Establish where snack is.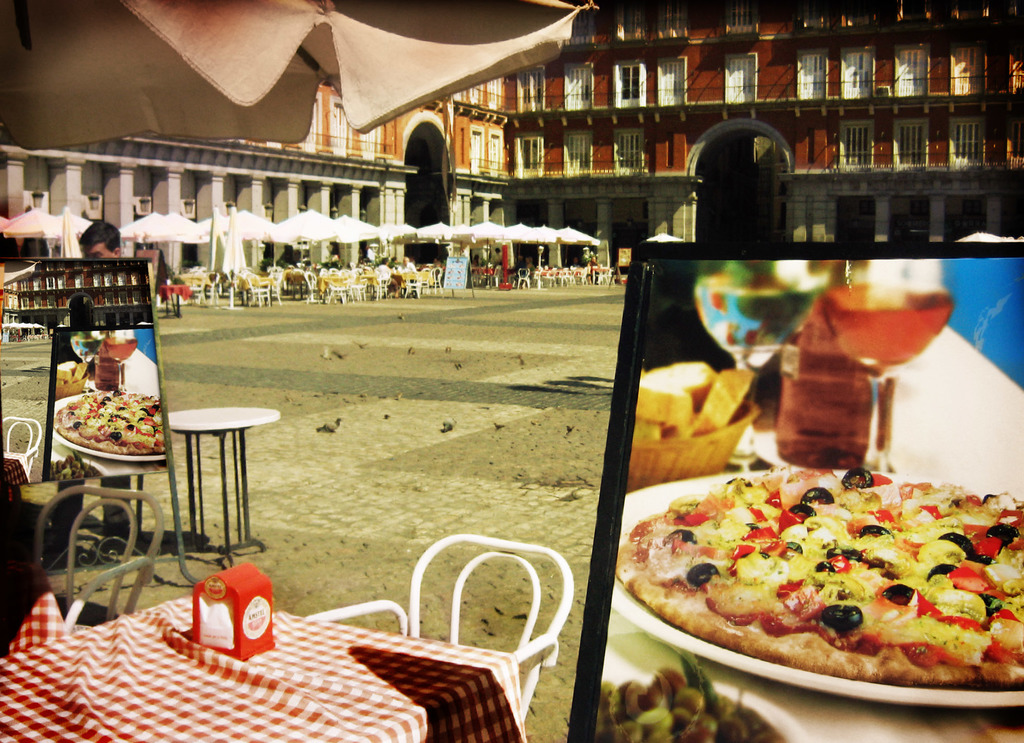
Established at Rect(54, 385, 166, 458).
